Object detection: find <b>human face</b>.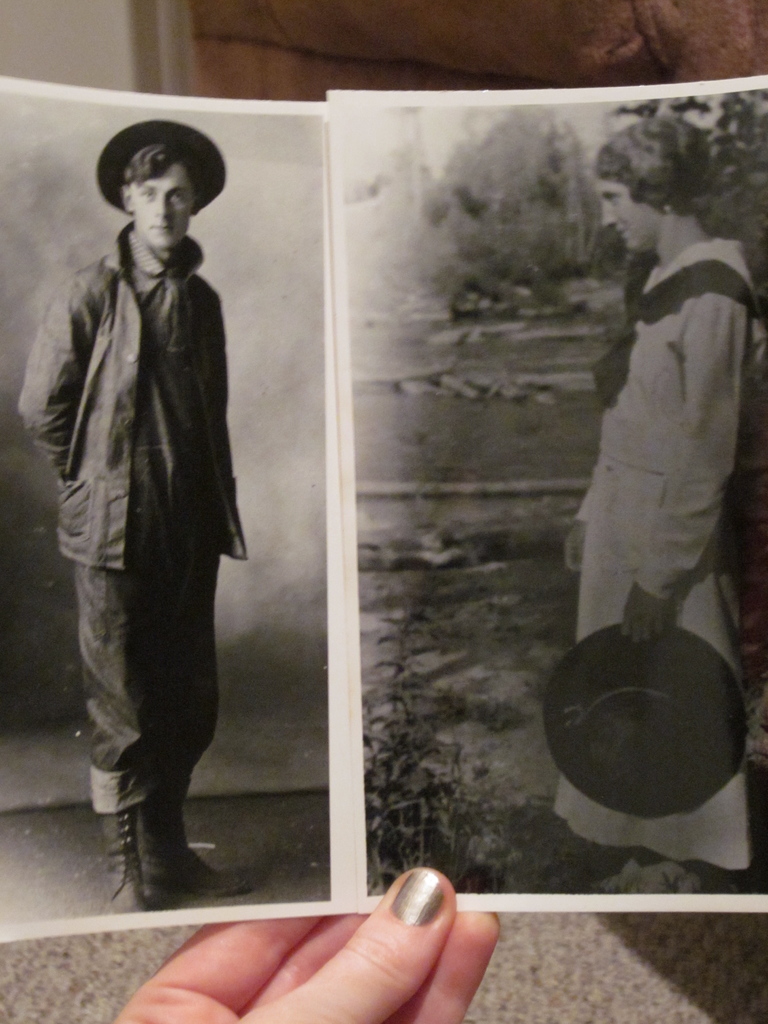
Rect(131, 166, 194, 248).
